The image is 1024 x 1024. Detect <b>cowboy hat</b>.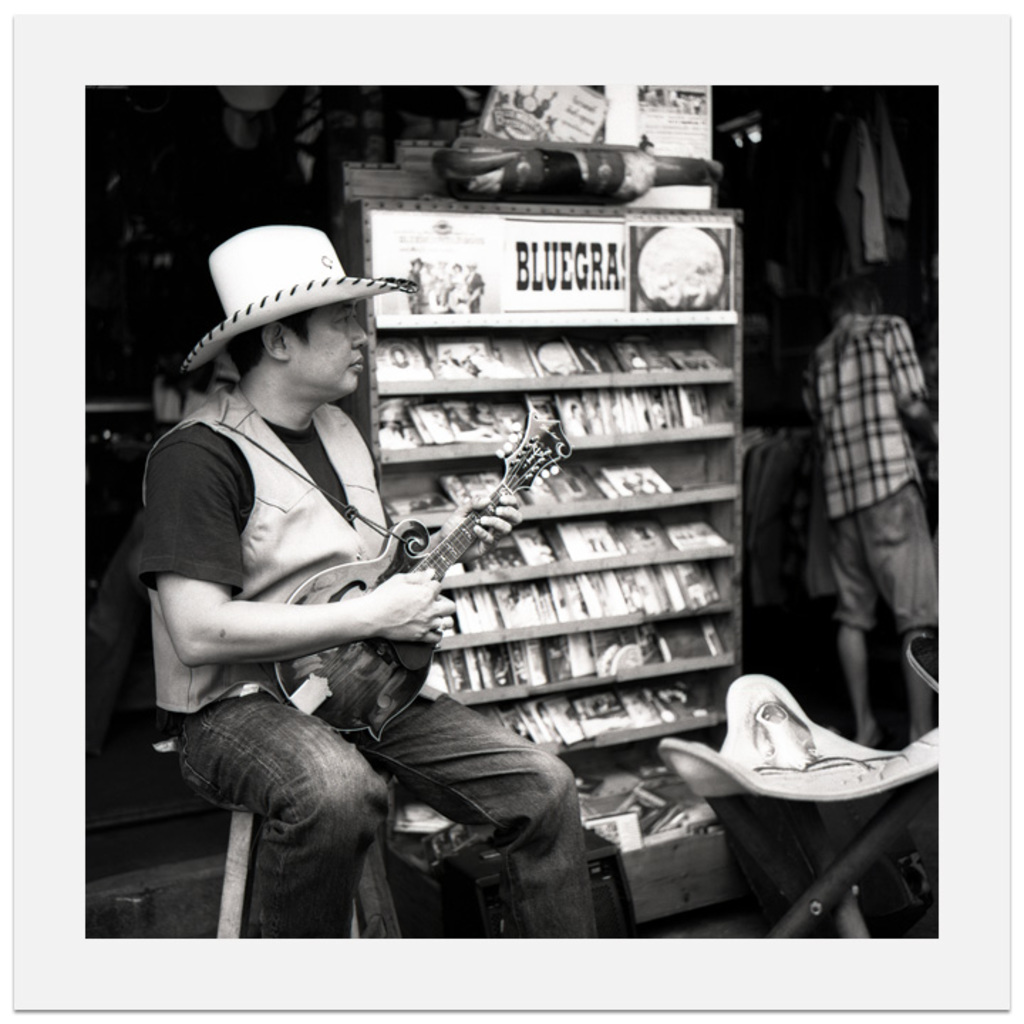
Detection: bbox=(181, 195, 375, 410).
